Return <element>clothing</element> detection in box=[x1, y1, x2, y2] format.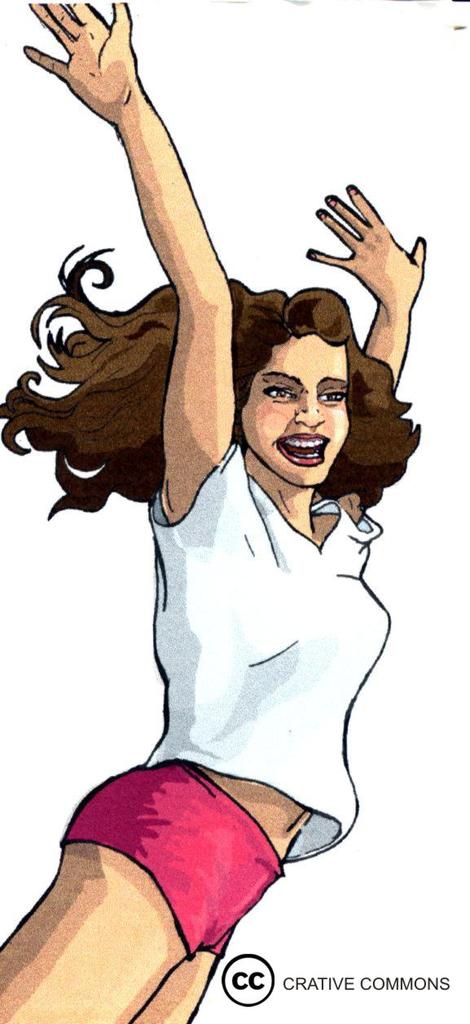
box=[151, 449, 394, 861].
